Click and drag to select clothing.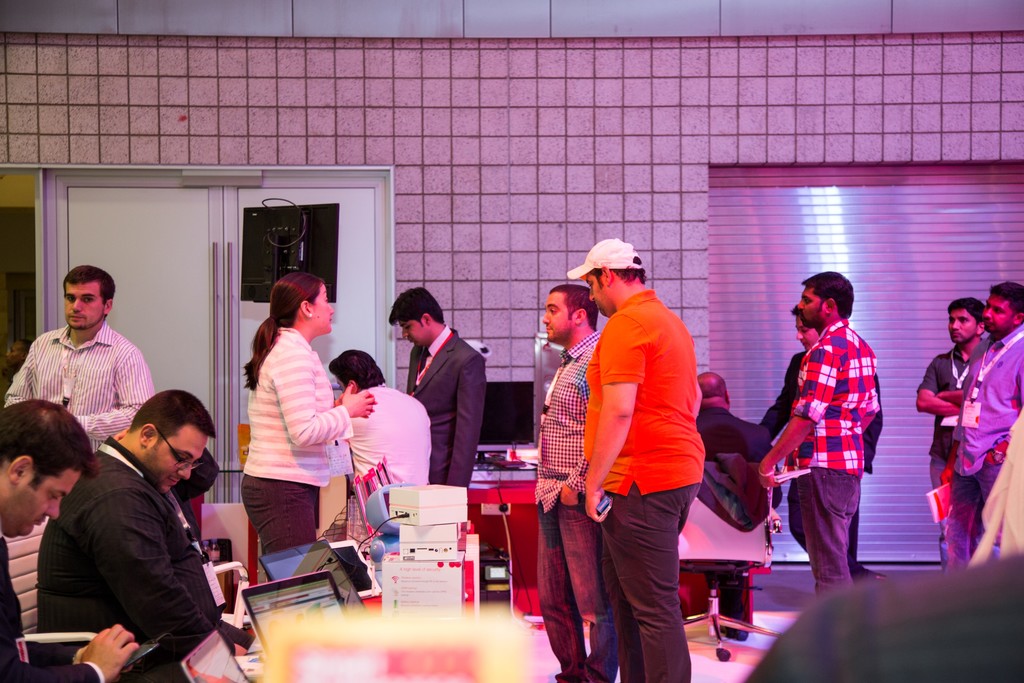
Selection: {"left": 241, "top": 322, "right": 351, "bottom": 584}.
